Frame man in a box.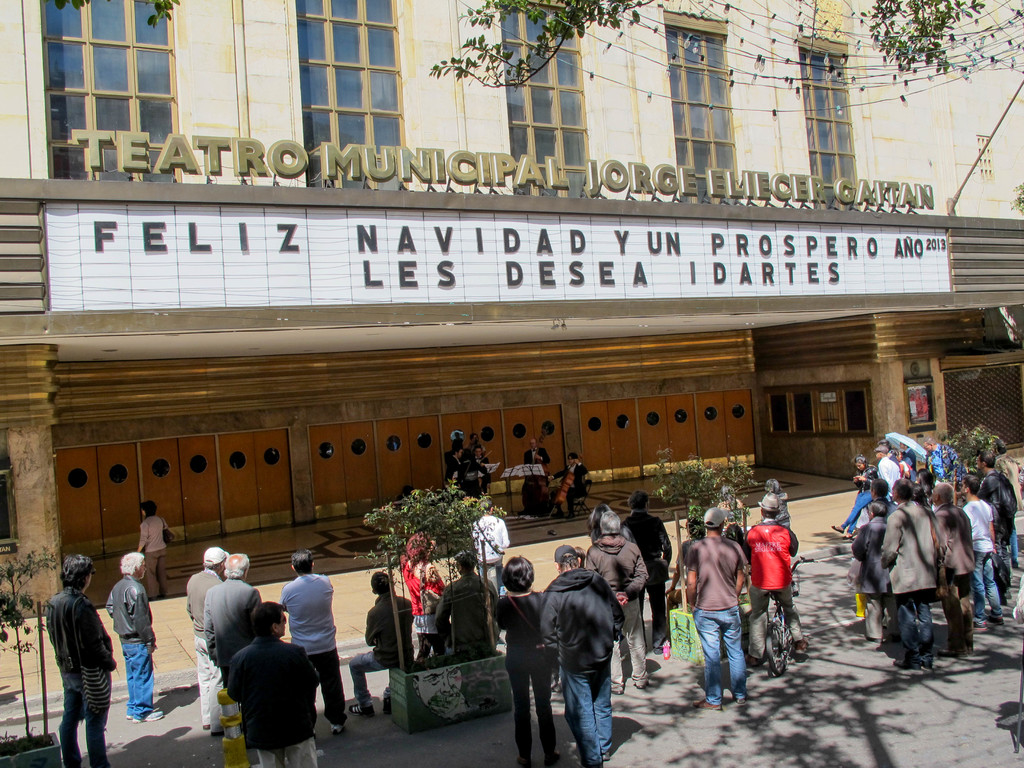
x1=225, y1=597, x2=320, y2=767.
